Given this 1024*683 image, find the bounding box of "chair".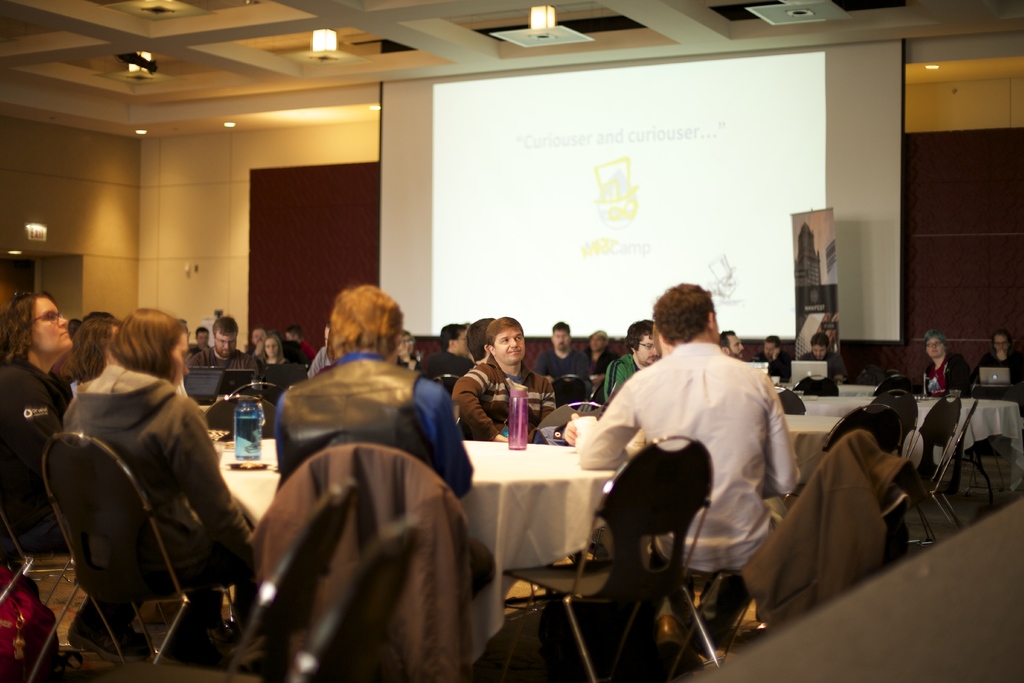
l=904, t=400, r=981, b=547.
